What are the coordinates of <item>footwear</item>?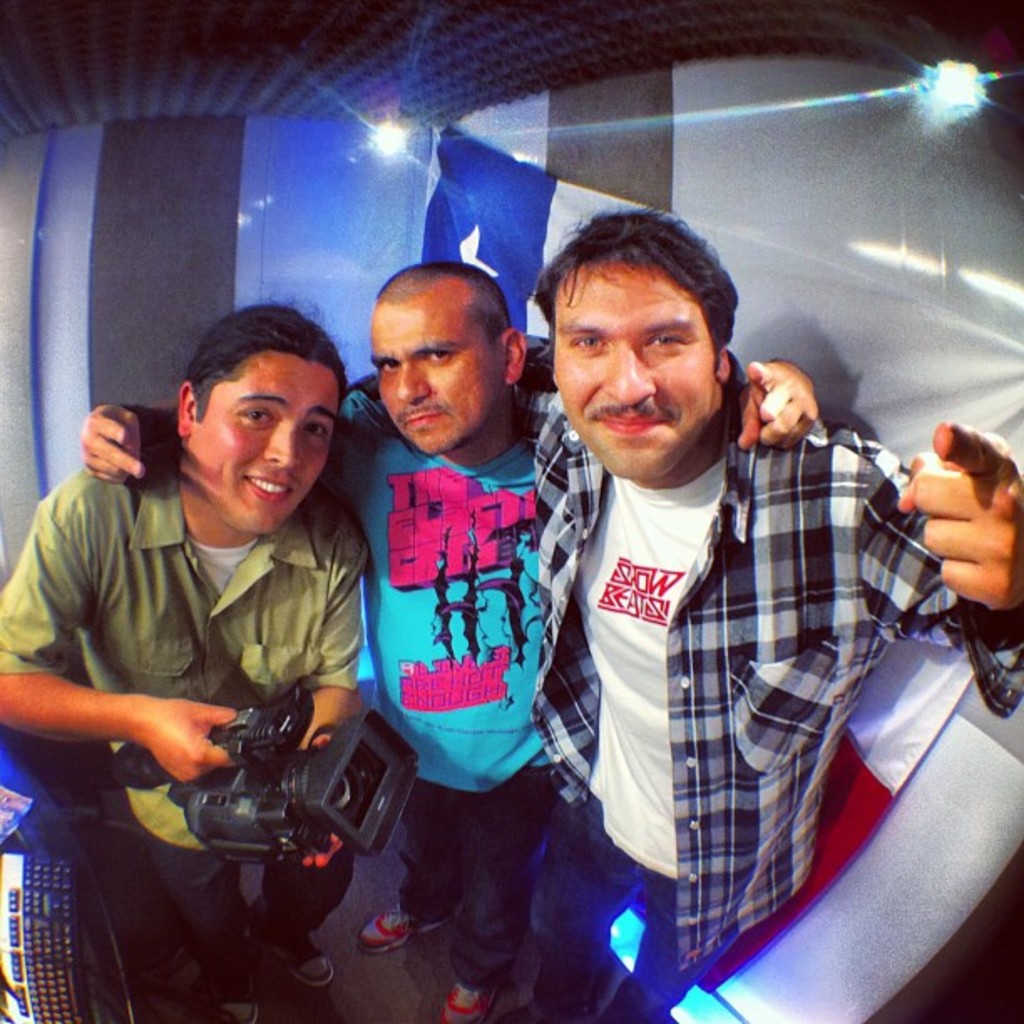
(left=365, top=902, right=458, bottom=955).
